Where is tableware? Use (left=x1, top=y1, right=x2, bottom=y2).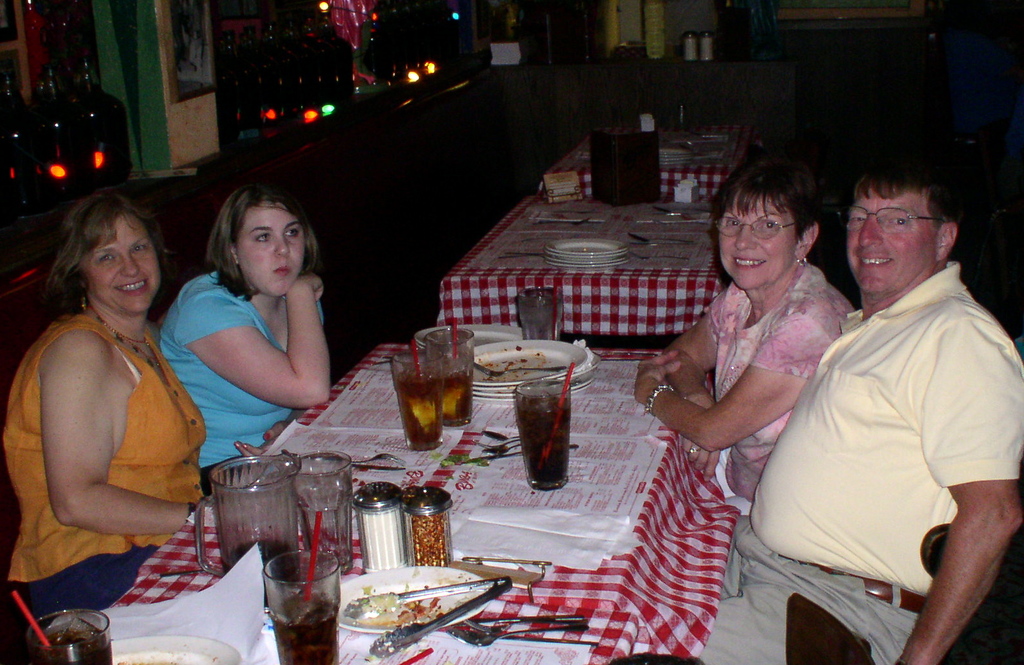
(left=470, top=339, right=603, bottom=403).
